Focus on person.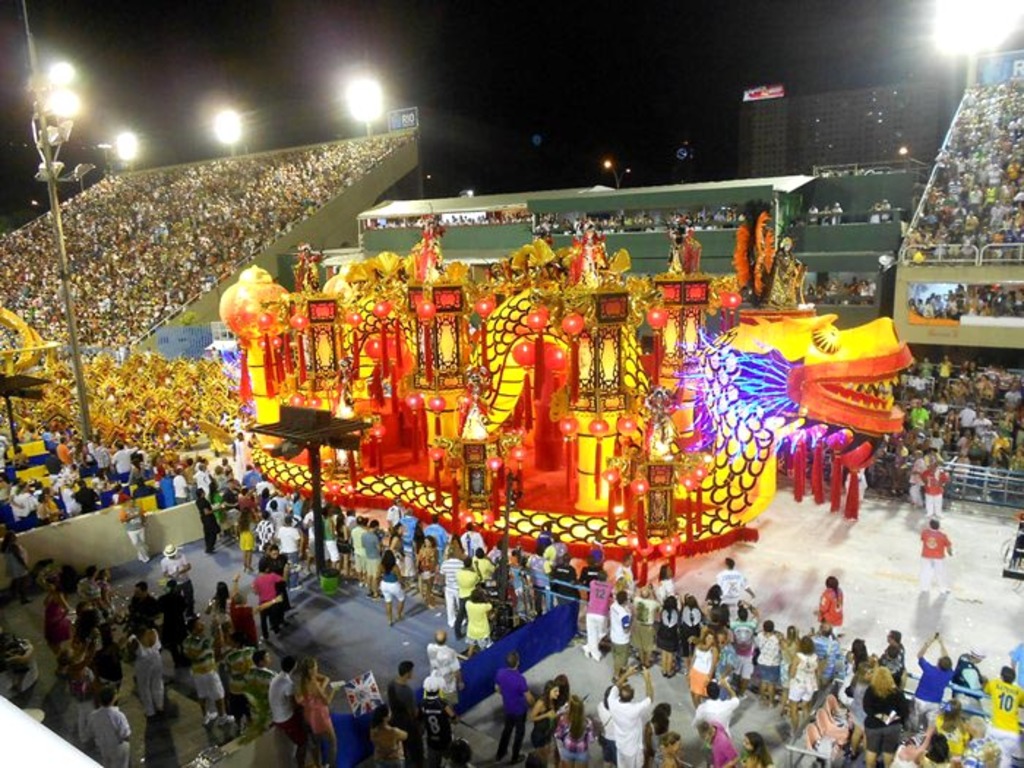
Focused at box=[269, 657, 307, 765].
